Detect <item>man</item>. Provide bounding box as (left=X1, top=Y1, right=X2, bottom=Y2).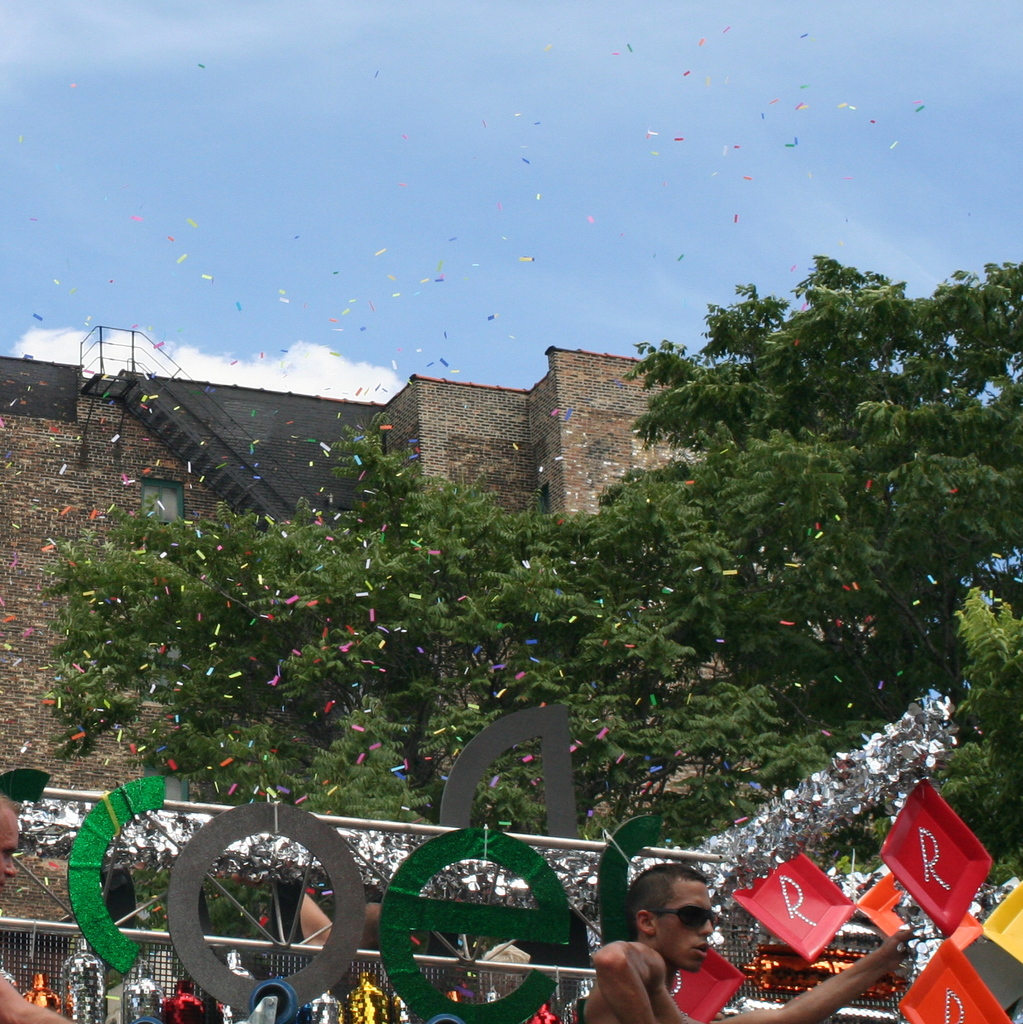
(left=582, top=864, right=914, bottom=1023).
